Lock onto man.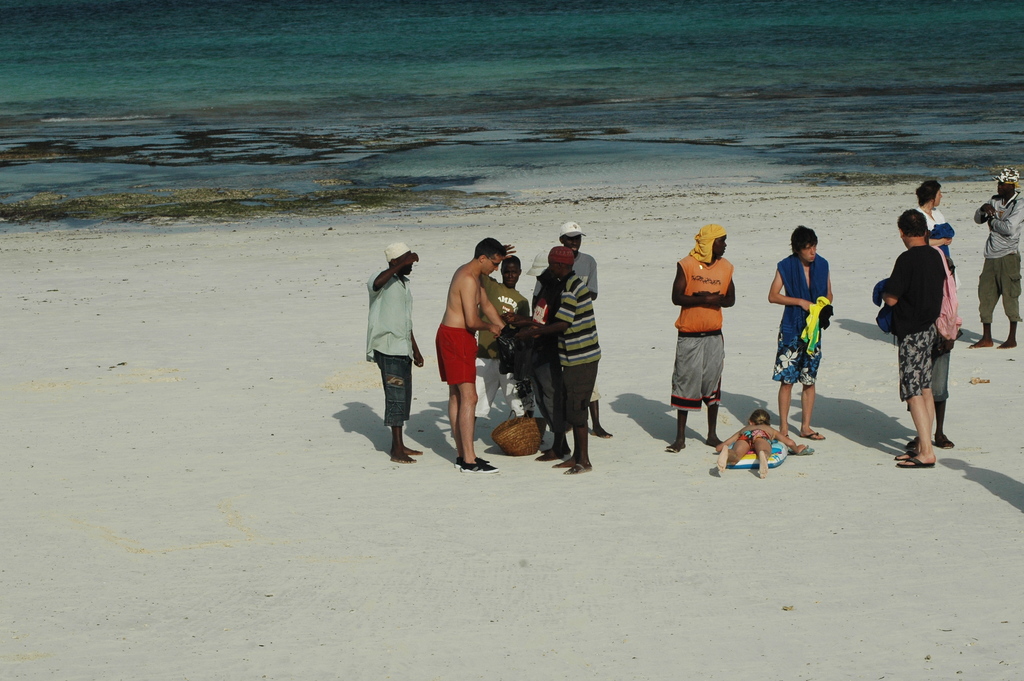
Locked: <bbox>544, 247, 604, 477</bbox>.
